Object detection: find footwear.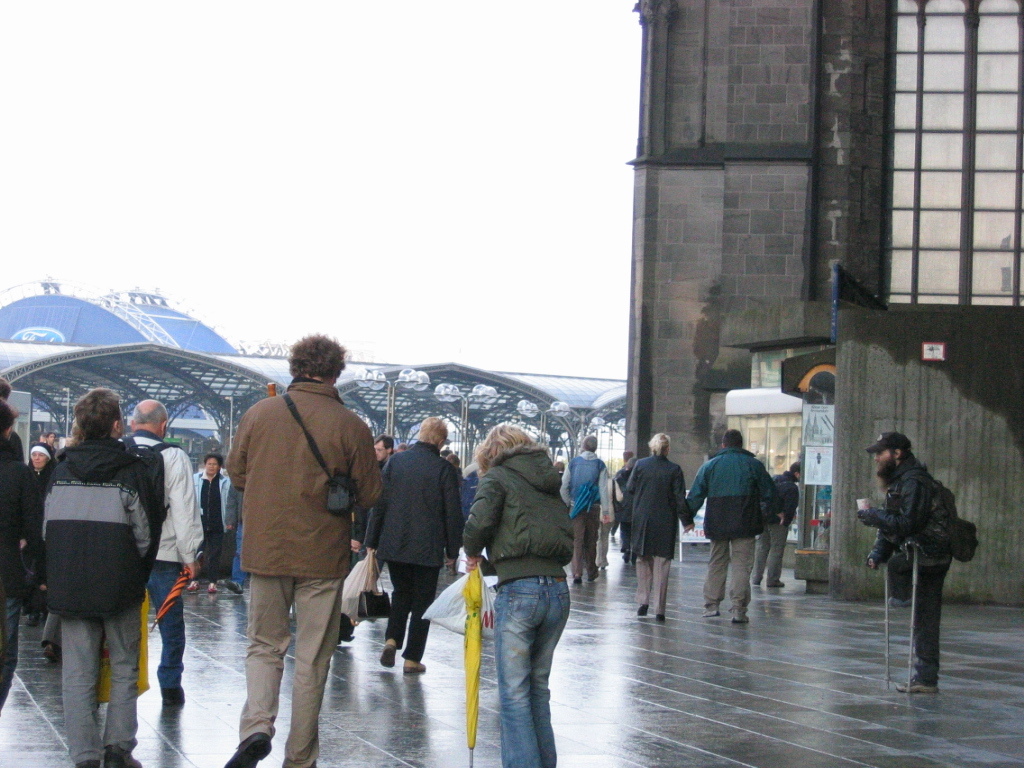
bbox=(653, 612, 668, 626).
